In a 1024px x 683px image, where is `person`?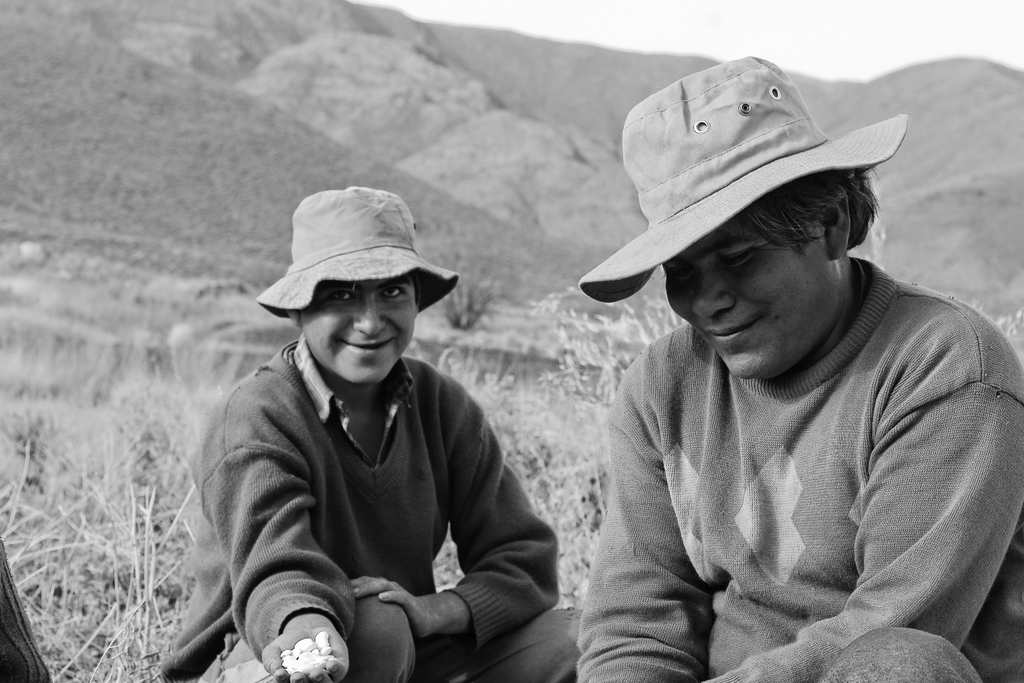
crop(560, 53, 1023, 682).
